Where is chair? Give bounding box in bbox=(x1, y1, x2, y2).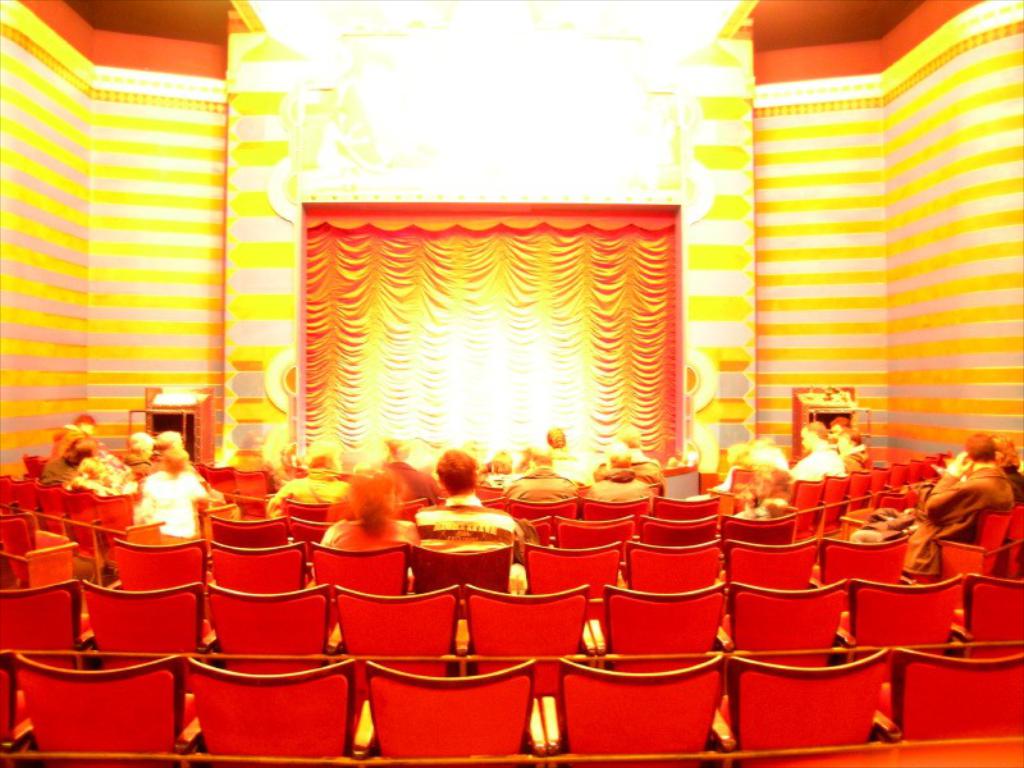
bbox=(186, 659, 353, 760).
